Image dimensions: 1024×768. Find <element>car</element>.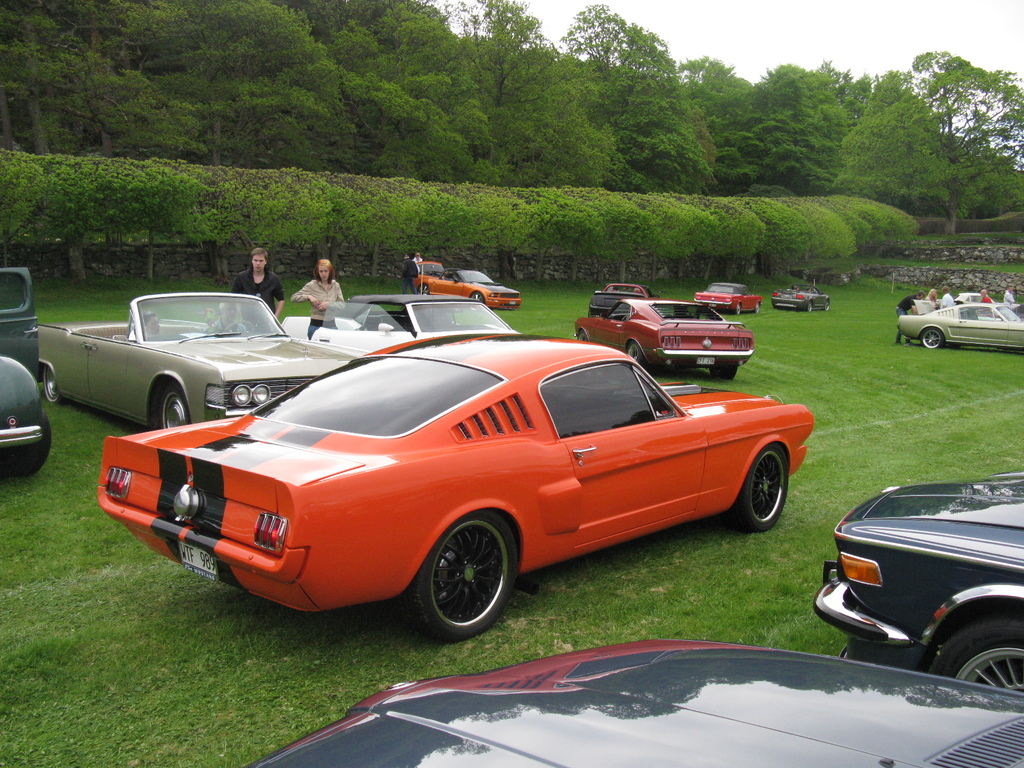
{"left": 934, "top": 291, "right": 1014, "bottom": 314}.
